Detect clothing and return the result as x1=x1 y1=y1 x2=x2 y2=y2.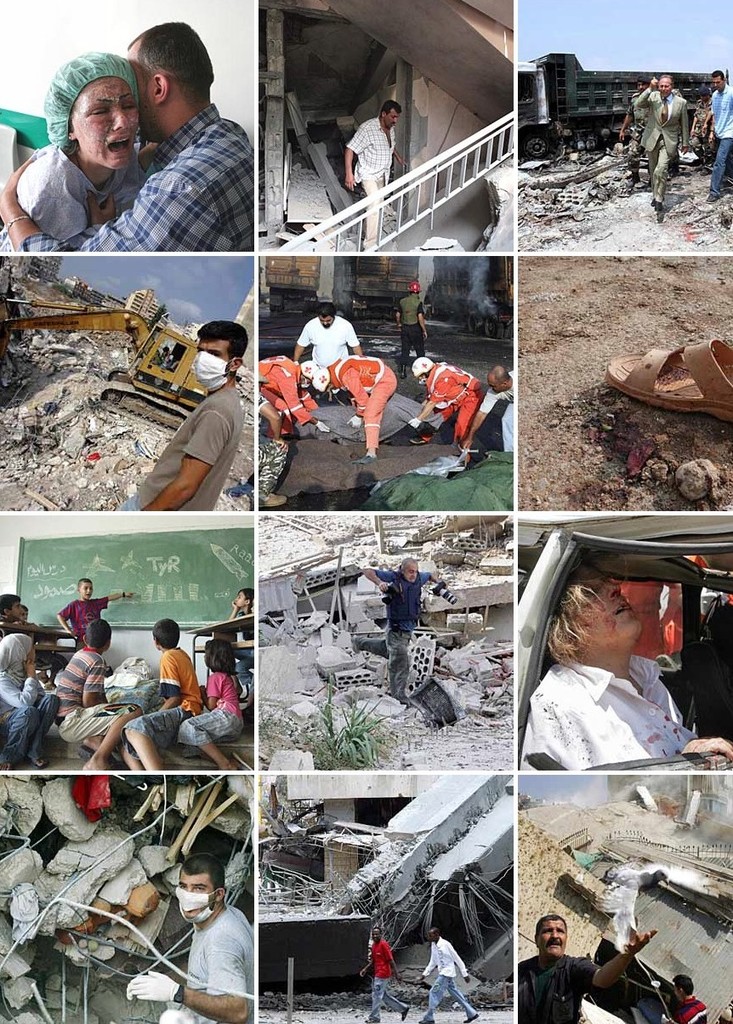
x1=53 y1=647 x2=128 y2=744.
